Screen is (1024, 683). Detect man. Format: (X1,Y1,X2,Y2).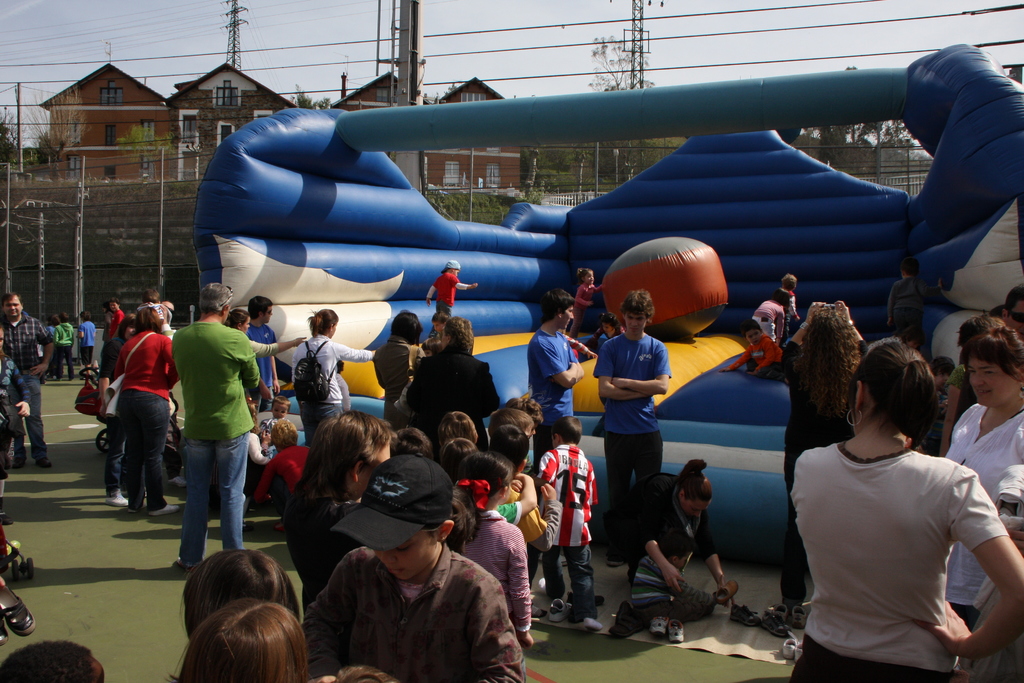
(1,290,54,470).
